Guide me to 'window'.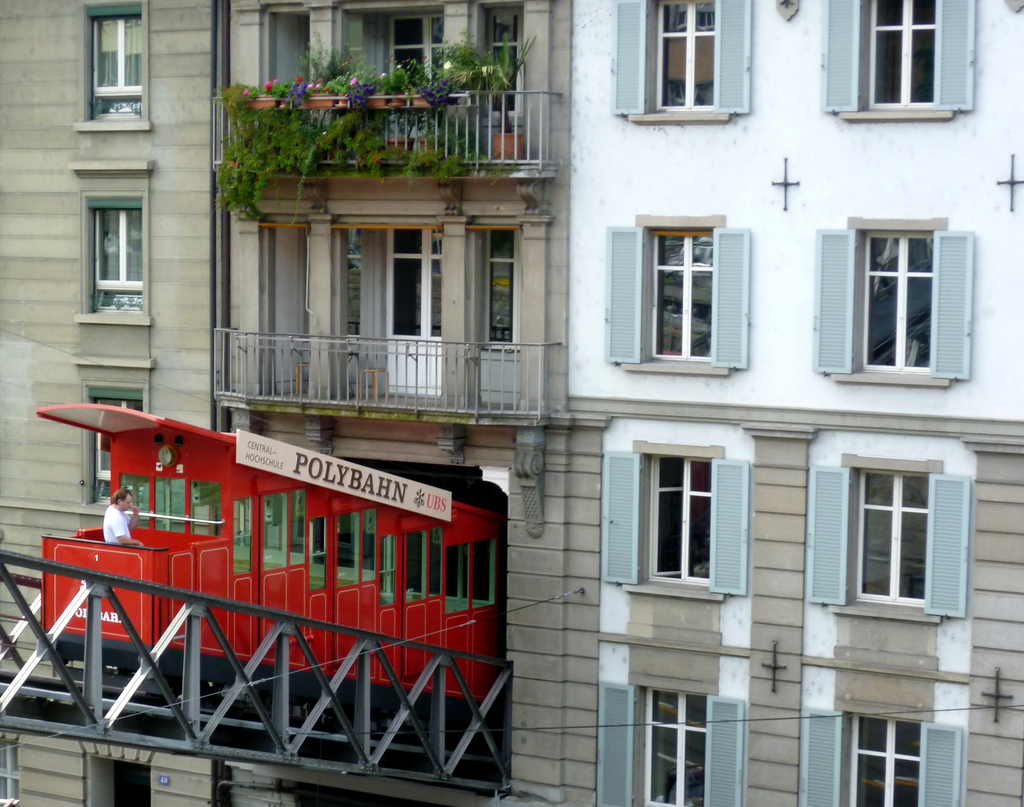
Guidance: (left=813, top=0, right=978, bottom=109).
